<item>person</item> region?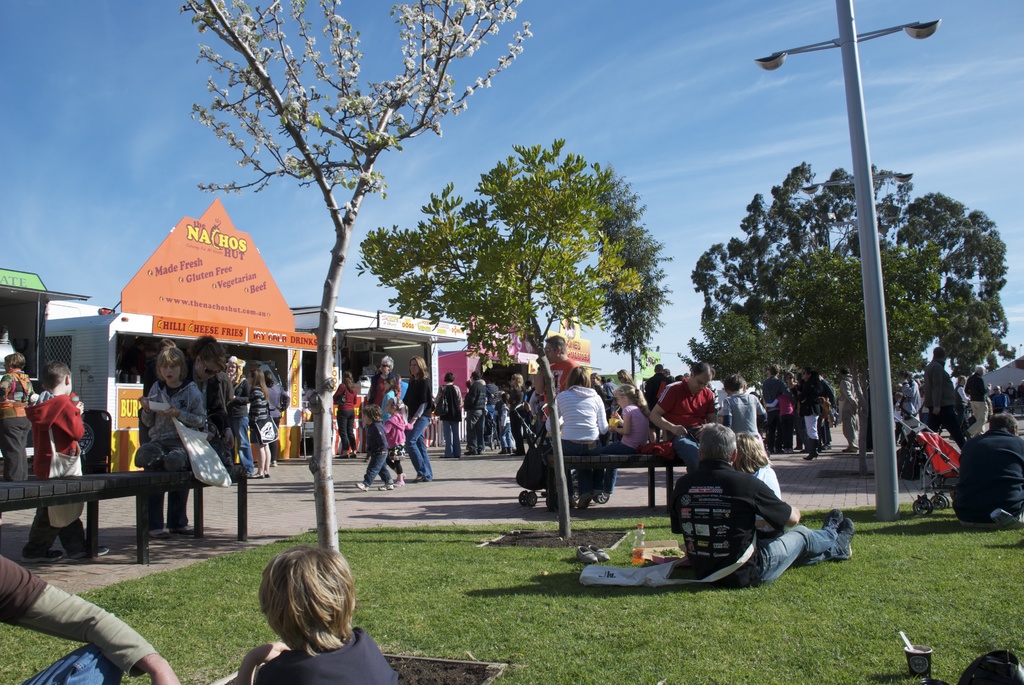
crop(355, 404, 396, 492)
